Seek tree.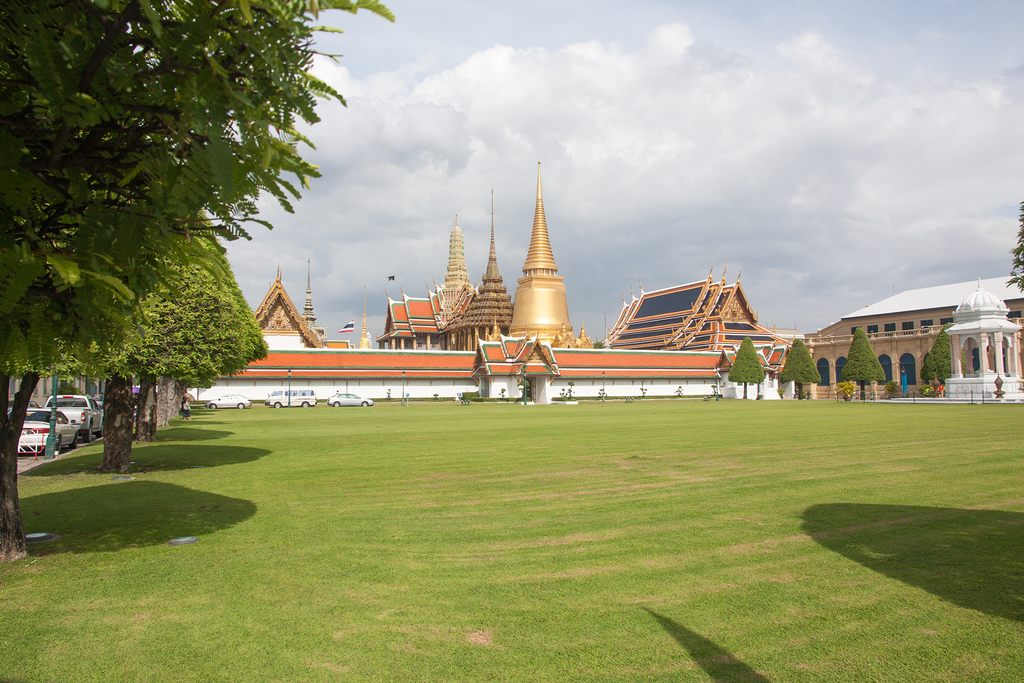
rect(727, 338, 768, 399).
